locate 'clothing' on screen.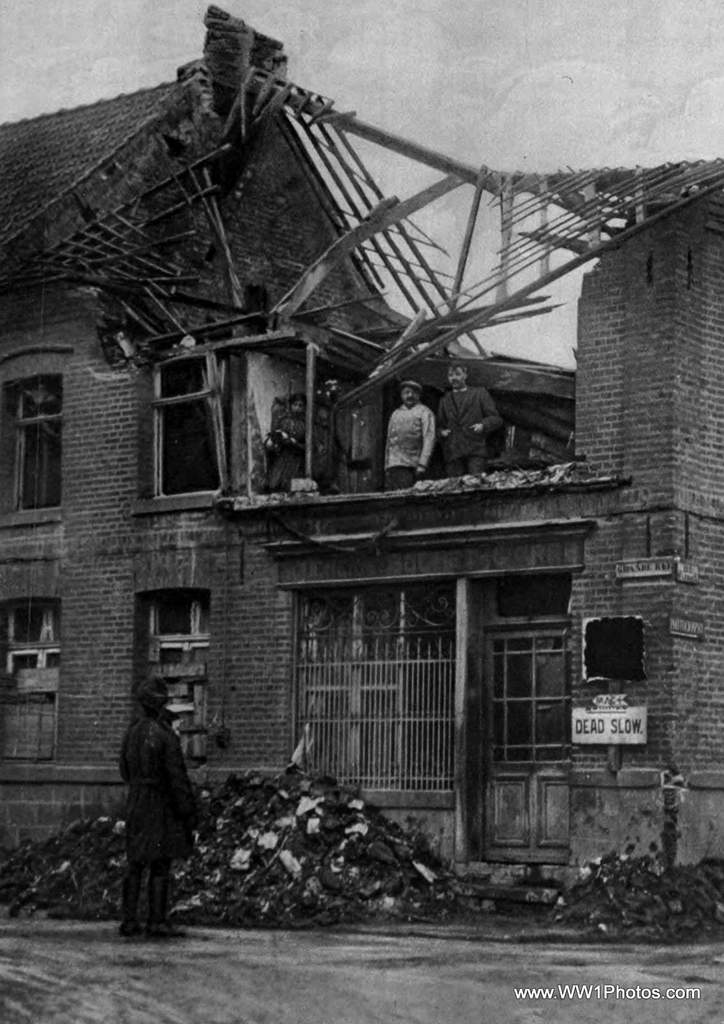
On screen at locate(436, 391, 505, 477).
